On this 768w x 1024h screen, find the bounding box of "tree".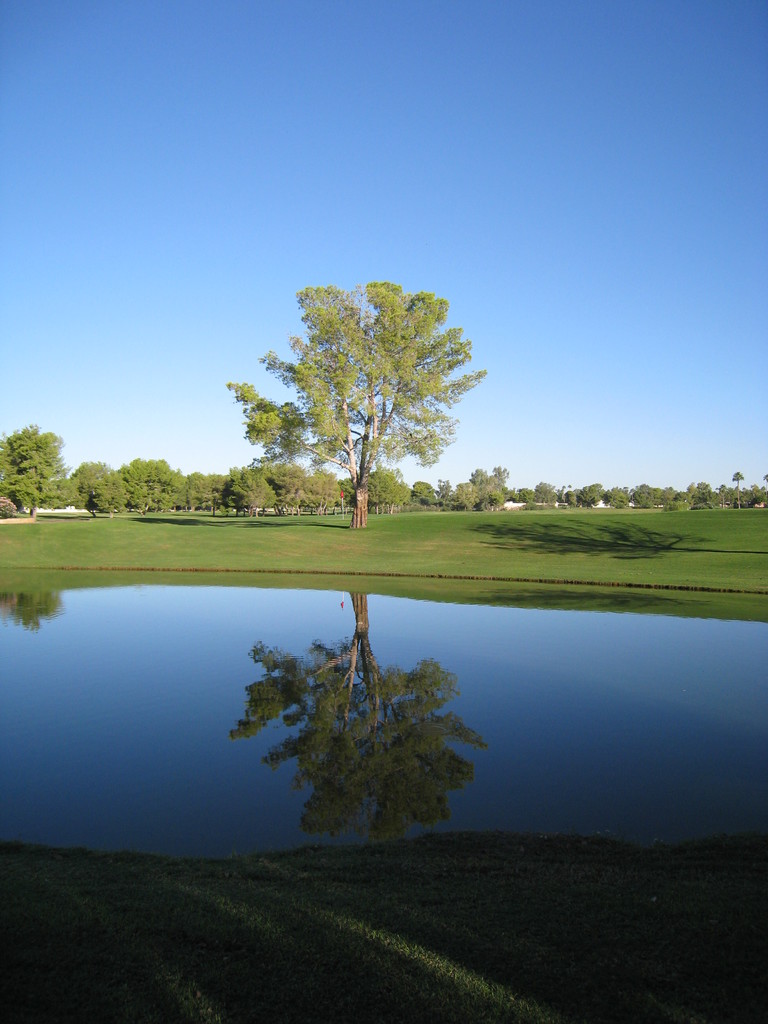
Bounding box: <bbox>366, 466, 397, 511</bbox>.
